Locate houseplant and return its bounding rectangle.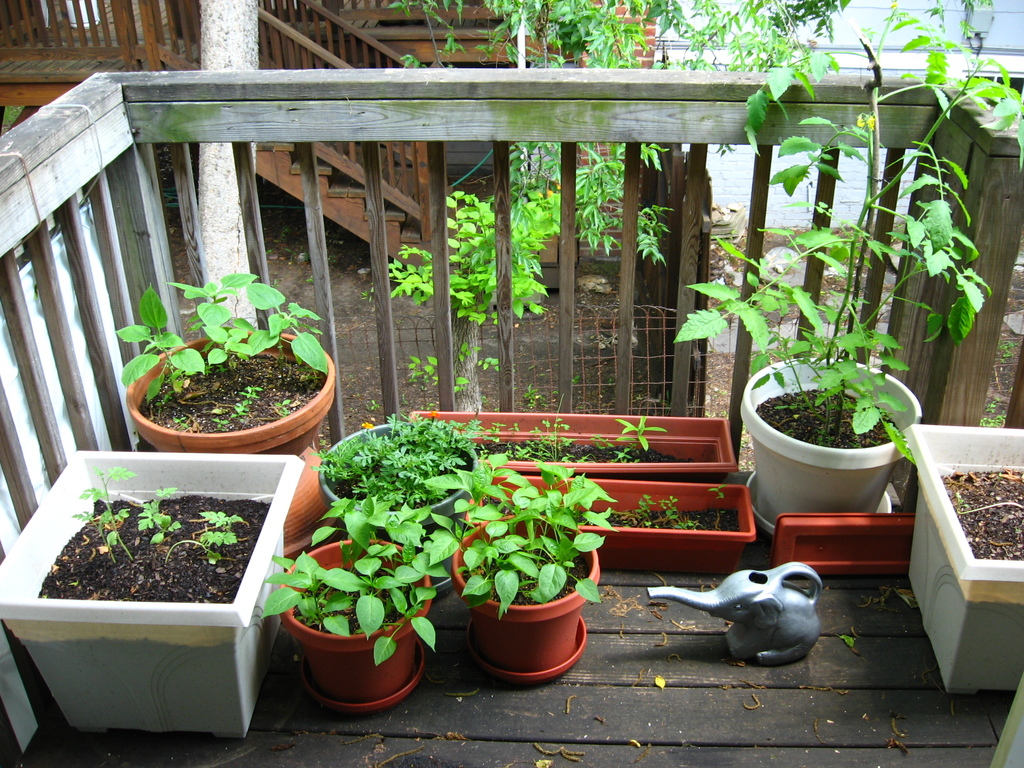
244, 542, 452, 712.
